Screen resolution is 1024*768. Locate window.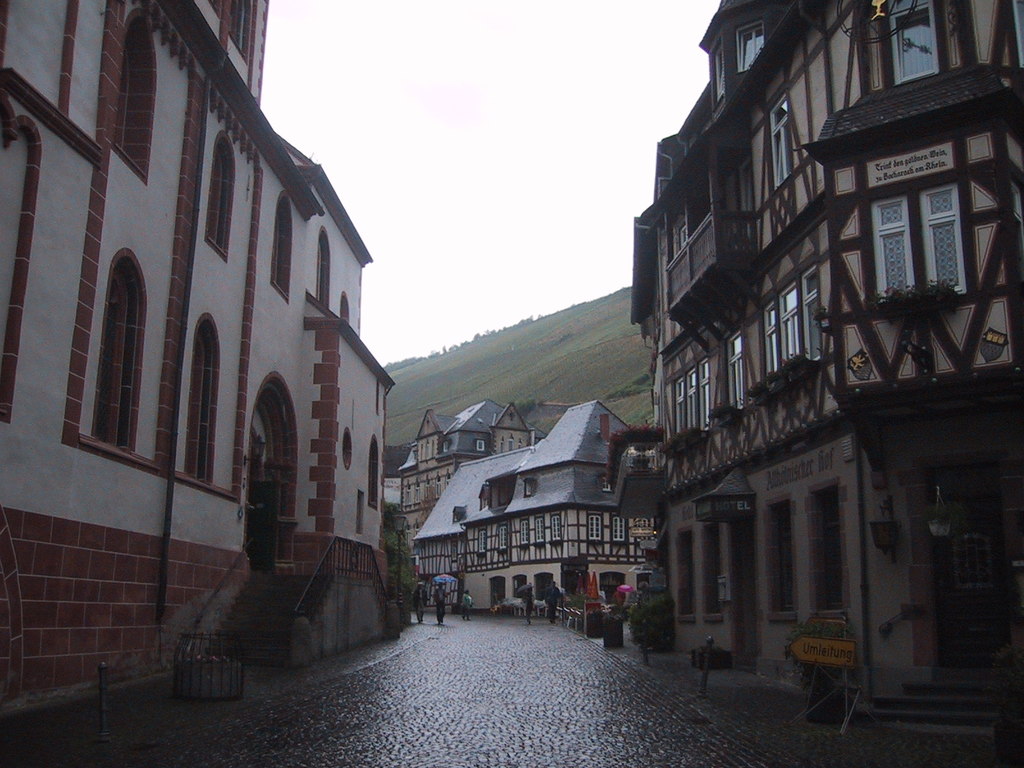
box(534, 517, 541, 542).
